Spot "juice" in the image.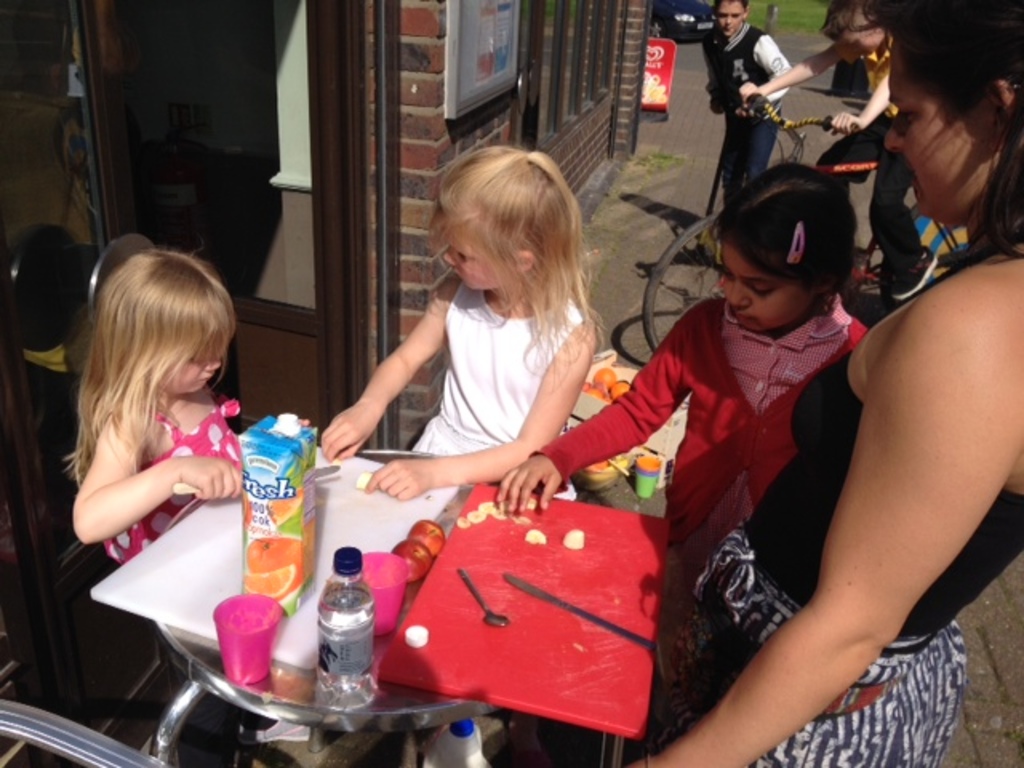
"juice" found at [x1=237, y1=410, x2=318, y2=618].
